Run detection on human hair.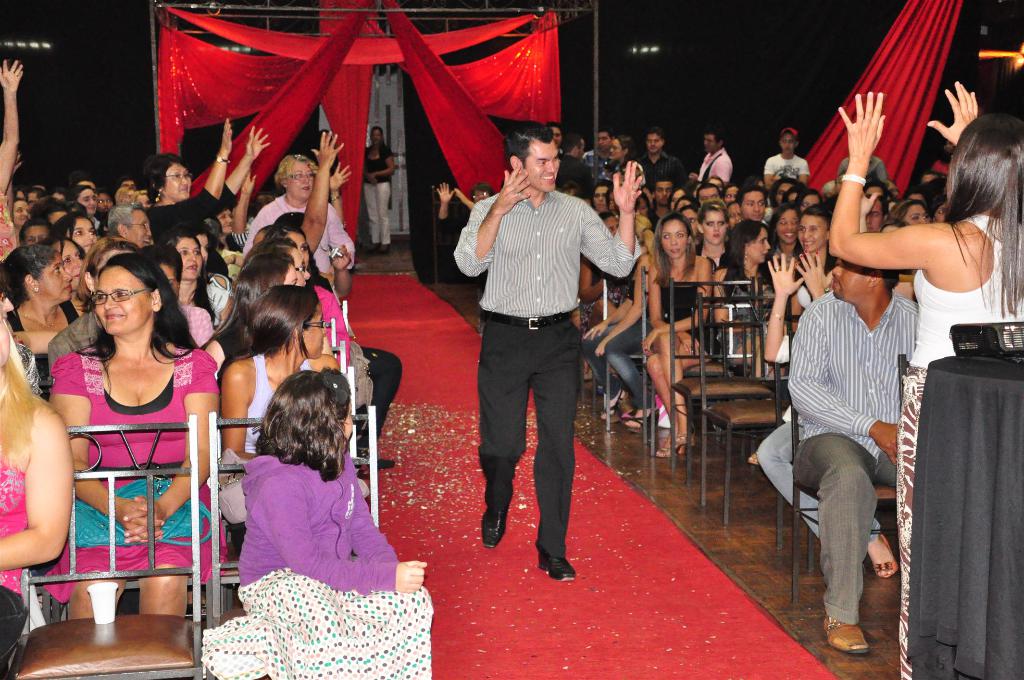
Result: <region>697, 182, 720, 208</region>.
